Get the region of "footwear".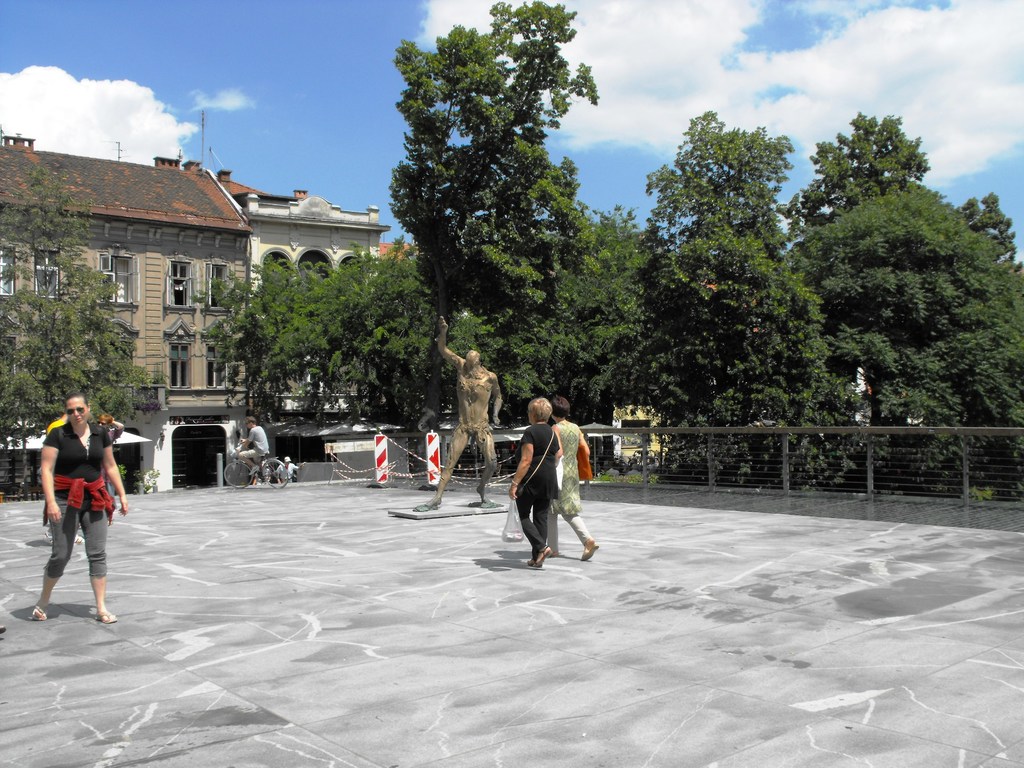
252/463/262/476.
